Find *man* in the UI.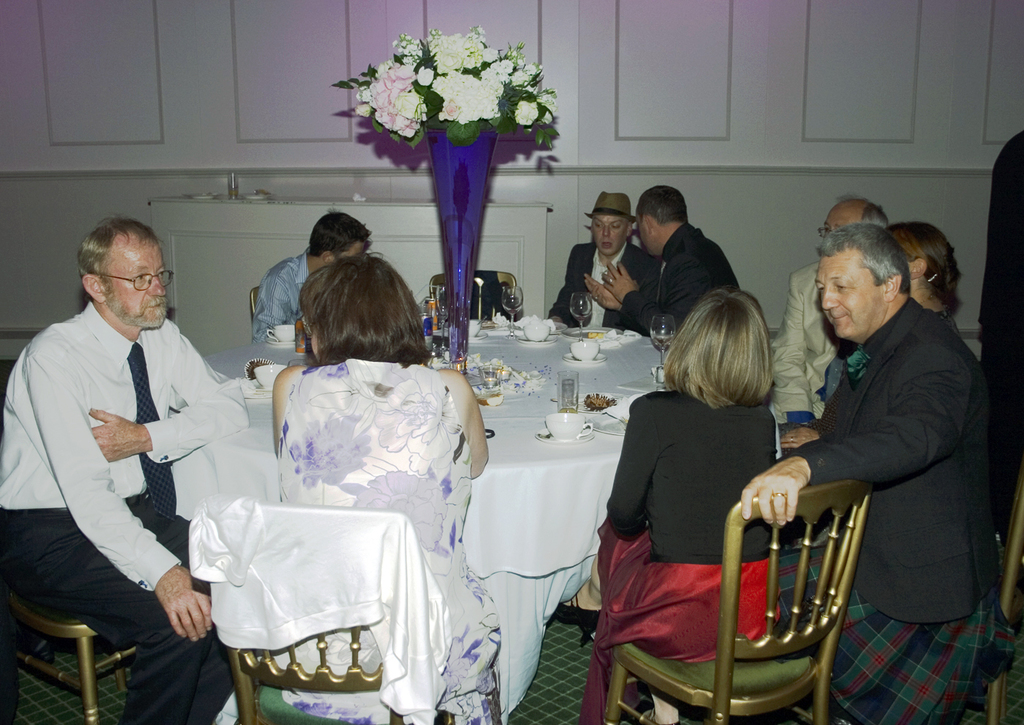
UI element at <box>15,190,239,708</box>.
